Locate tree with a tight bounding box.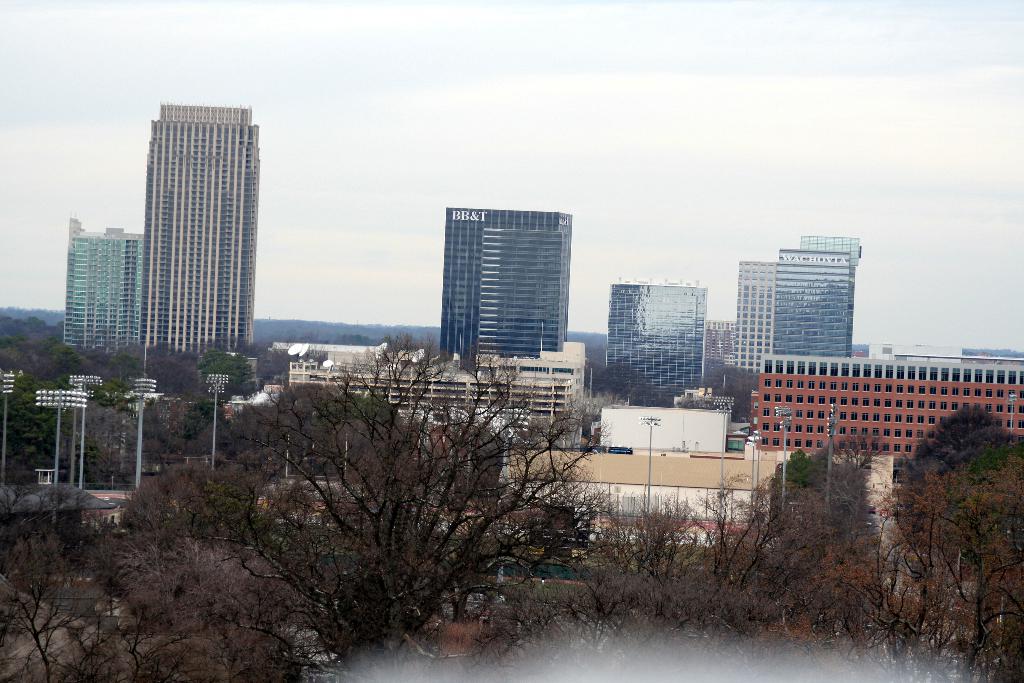
(689,472,774,632).
